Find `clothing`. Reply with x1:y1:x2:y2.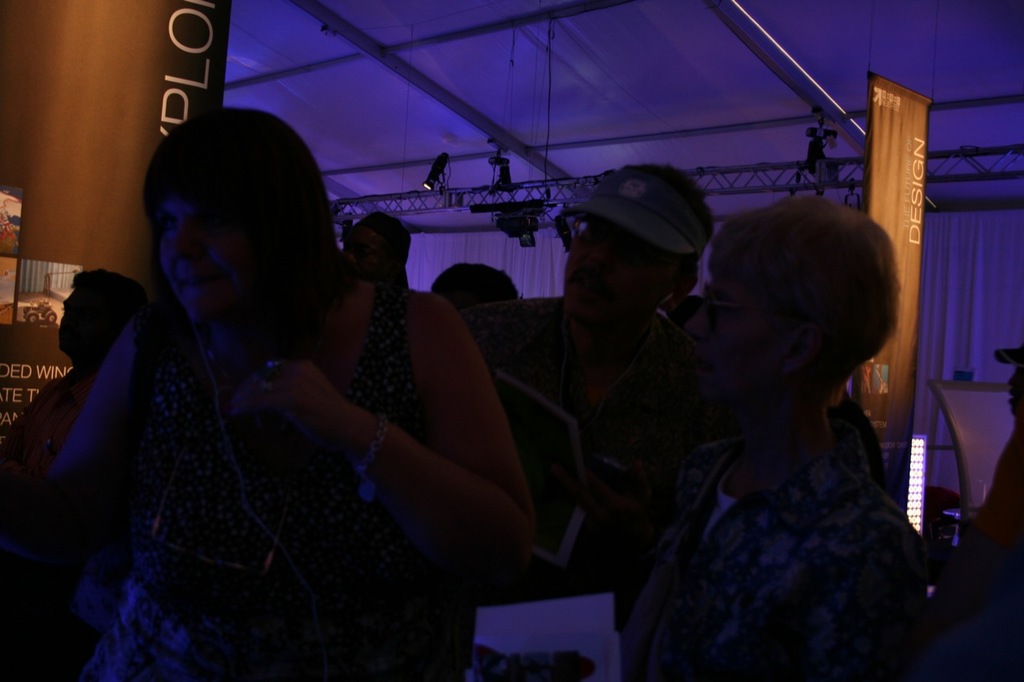
82:284:465:681.
